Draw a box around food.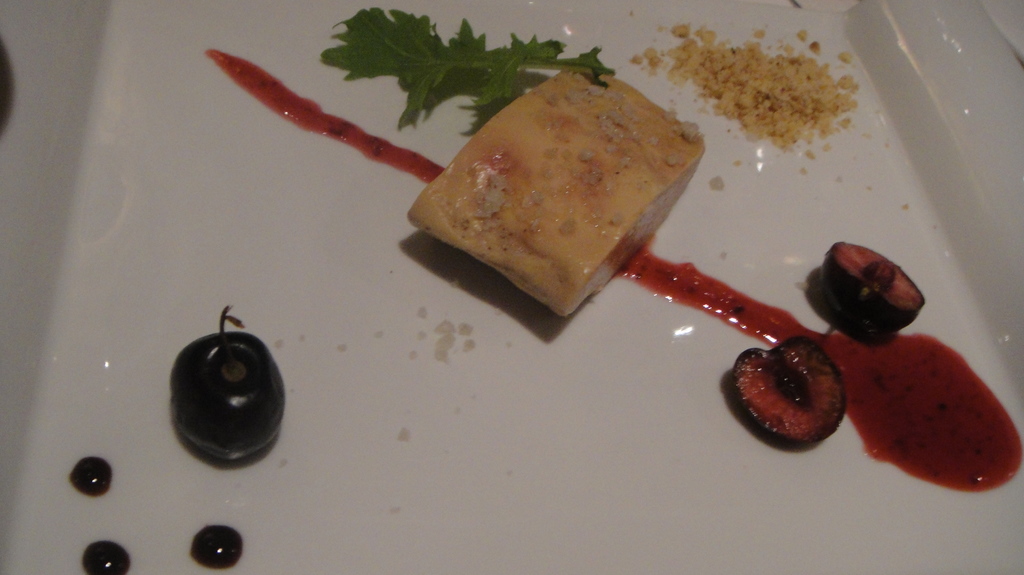
<region>730, 337, 848, 452</region>.
